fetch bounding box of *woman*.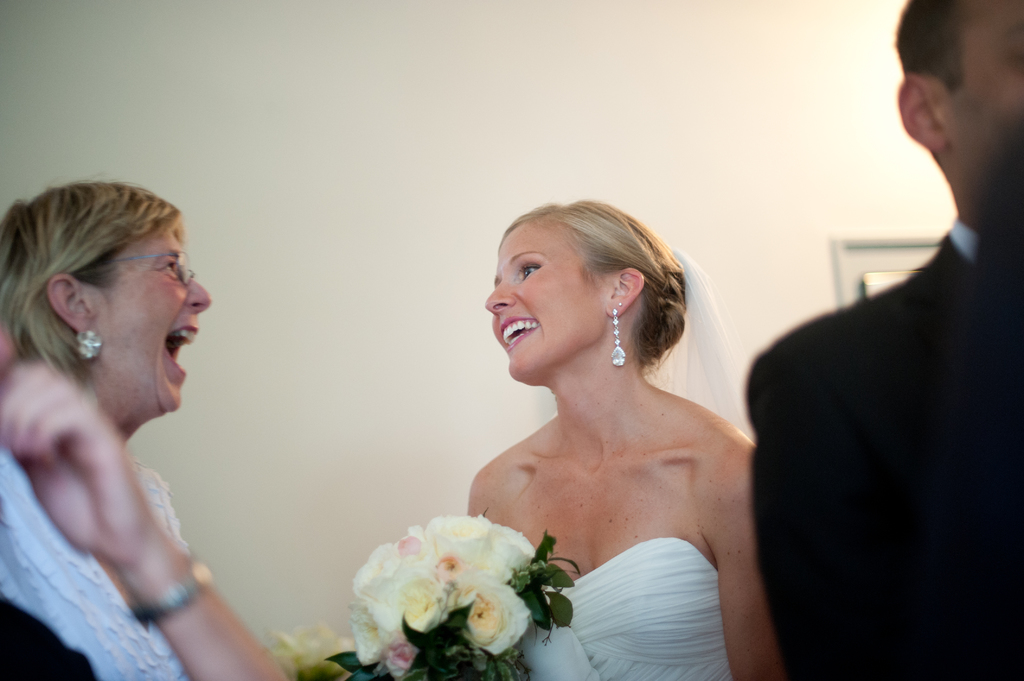
Bbox: BBox(0, 178, 212, 680).
